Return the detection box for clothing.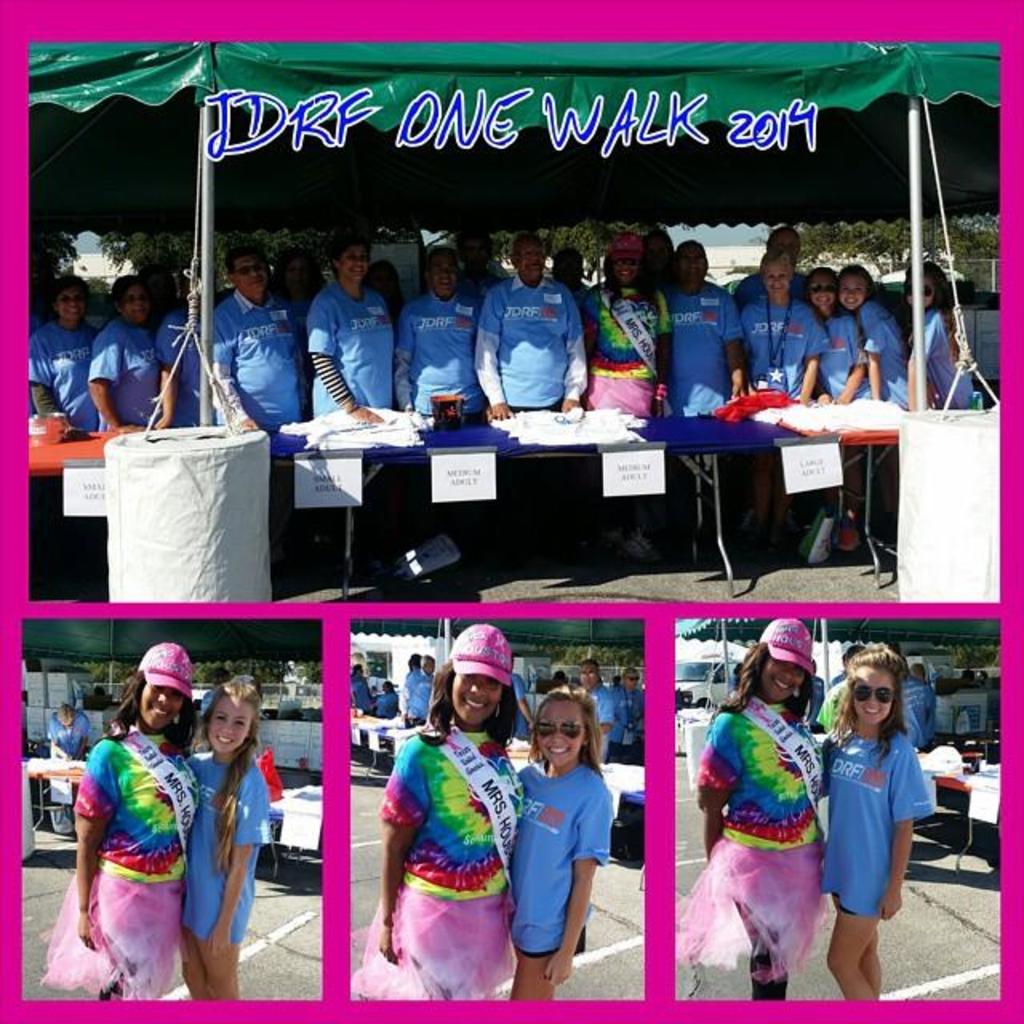
(710,298,829,398).
